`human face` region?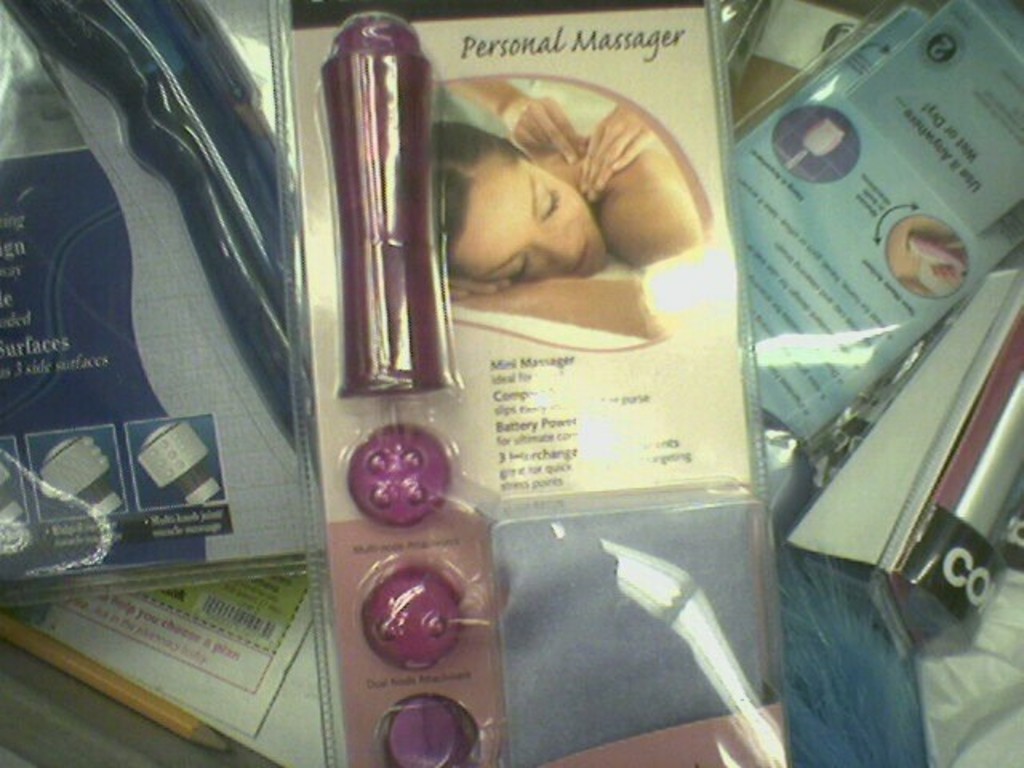
[448, 176, 614, 286]
